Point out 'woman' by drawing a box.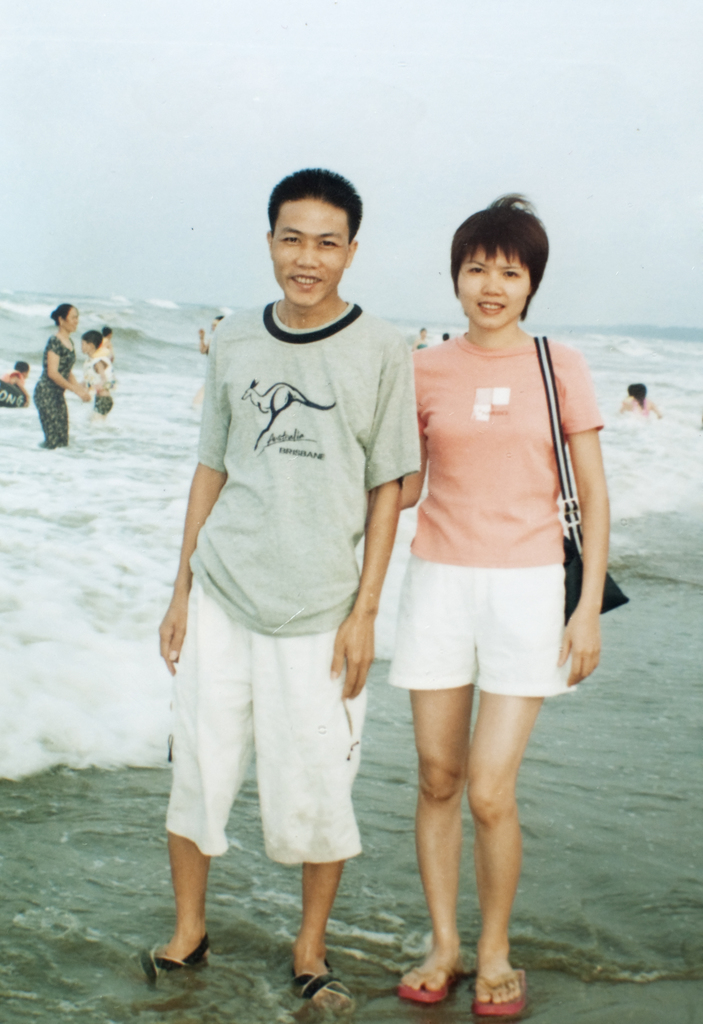
rect(29, 300, 95, 452).
